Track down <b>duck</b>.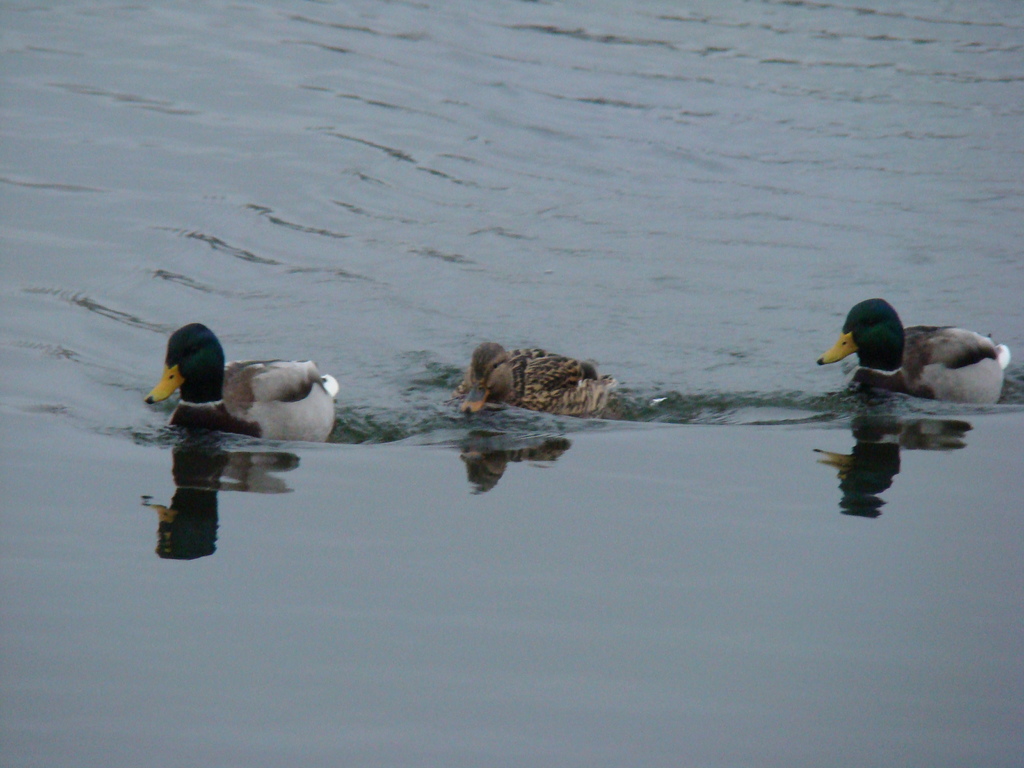
Tracked to 454:336:618:428.
